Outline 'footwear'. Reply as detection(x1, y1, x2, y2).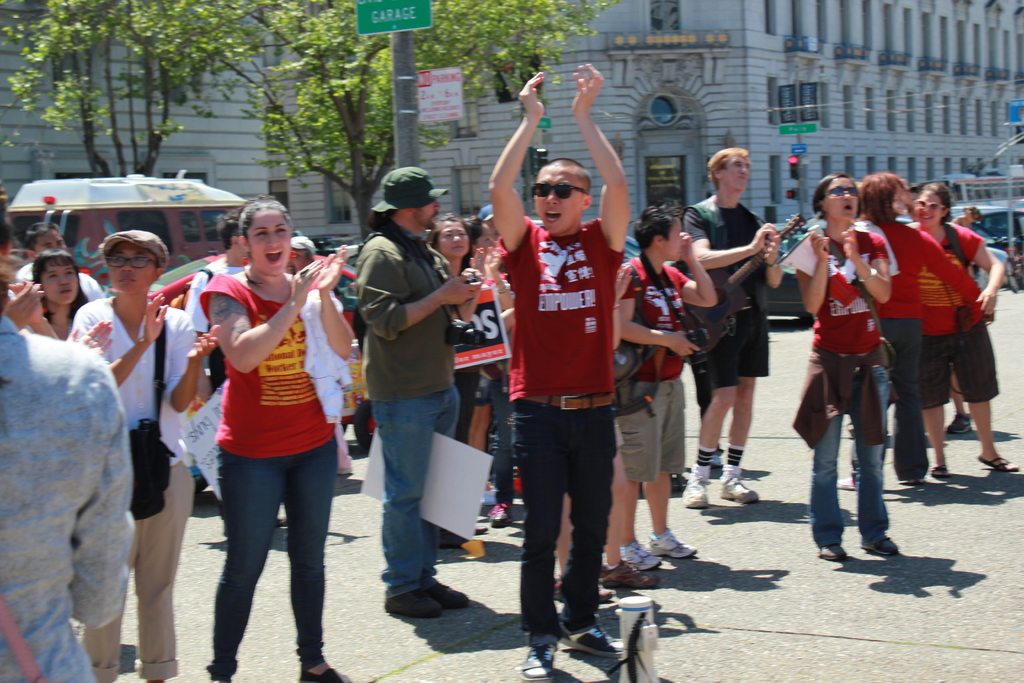
detection(819, 541, 852, 559).
